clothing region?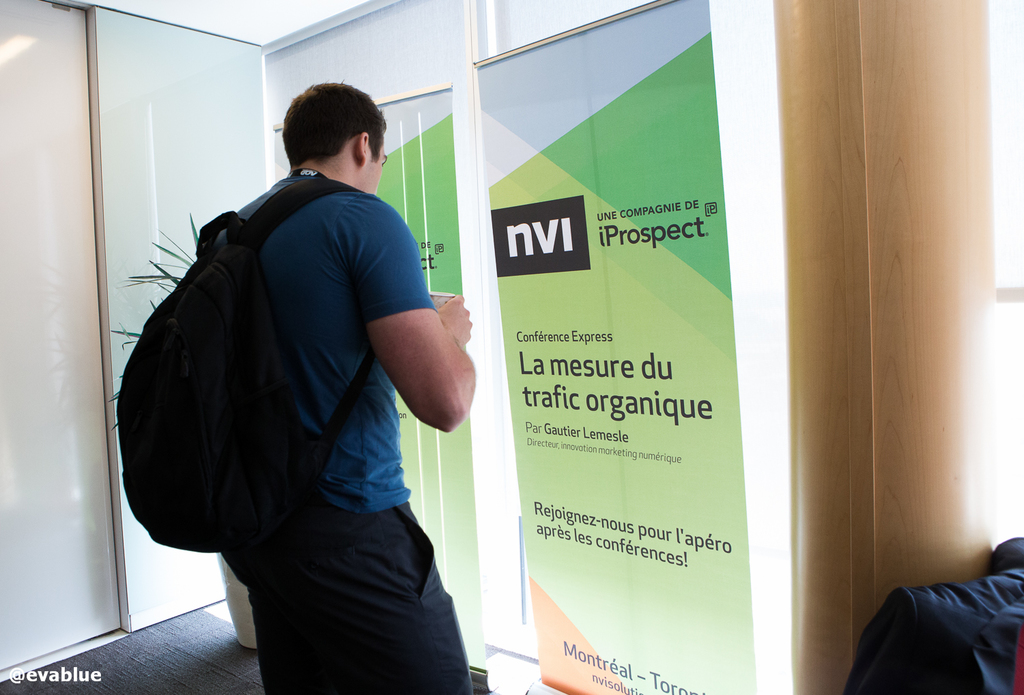
box(135, 134, 469, 647)
